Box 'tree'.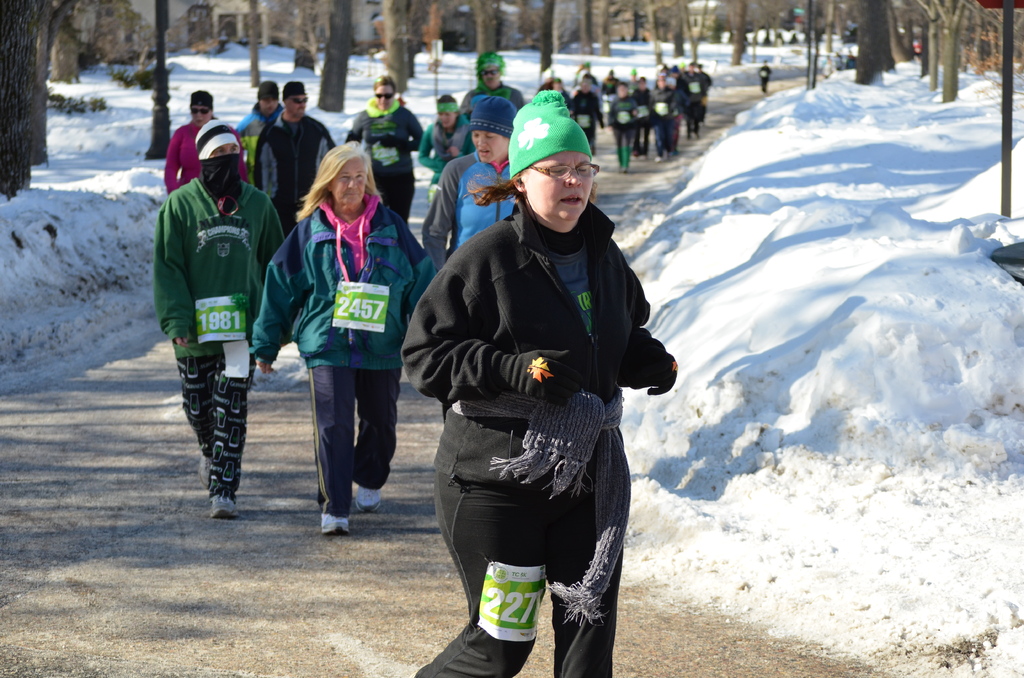
[left=578, top=0, right=628, bottom=47].
